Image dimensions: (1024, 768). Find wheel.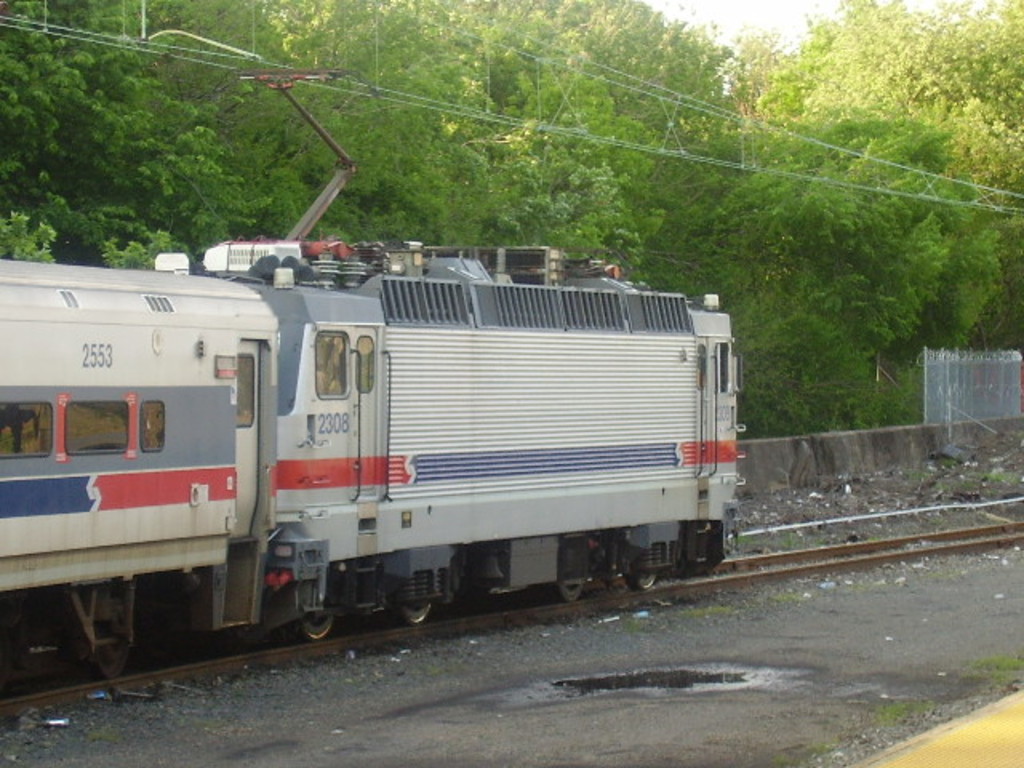
627/573/658/592.
